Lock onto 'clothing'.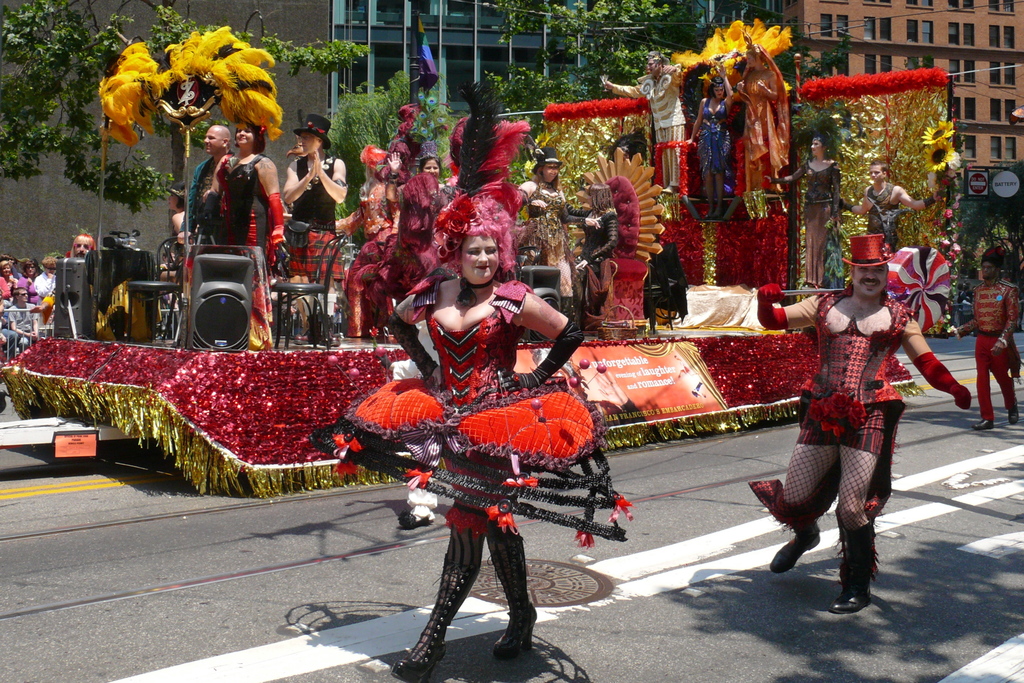
Locked: {"x1": 385, "y1": 179, "x2": 443, "y2": 289}.
